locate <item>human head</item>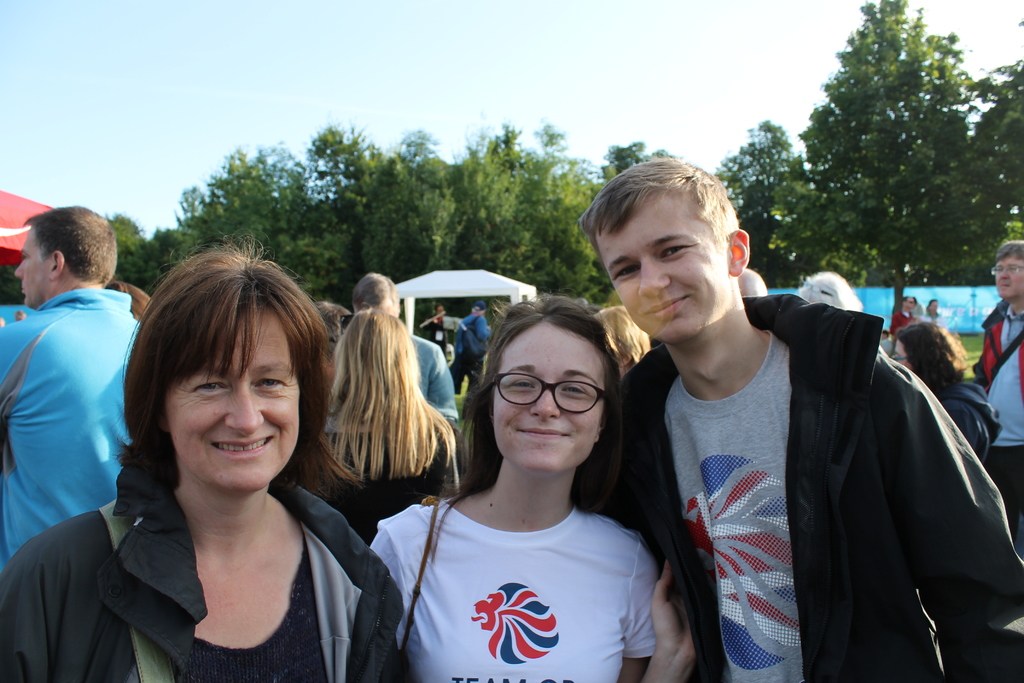
899,294,920,313
